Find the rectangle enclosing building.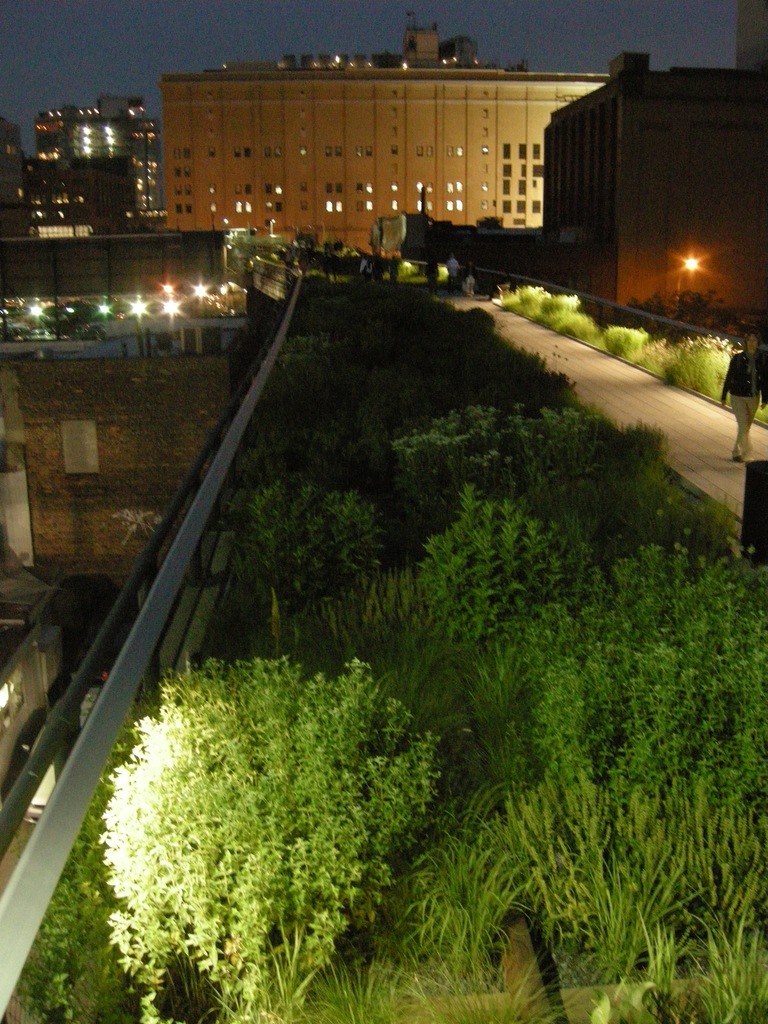
(left=534, top=50, right=767, bottom=342).
